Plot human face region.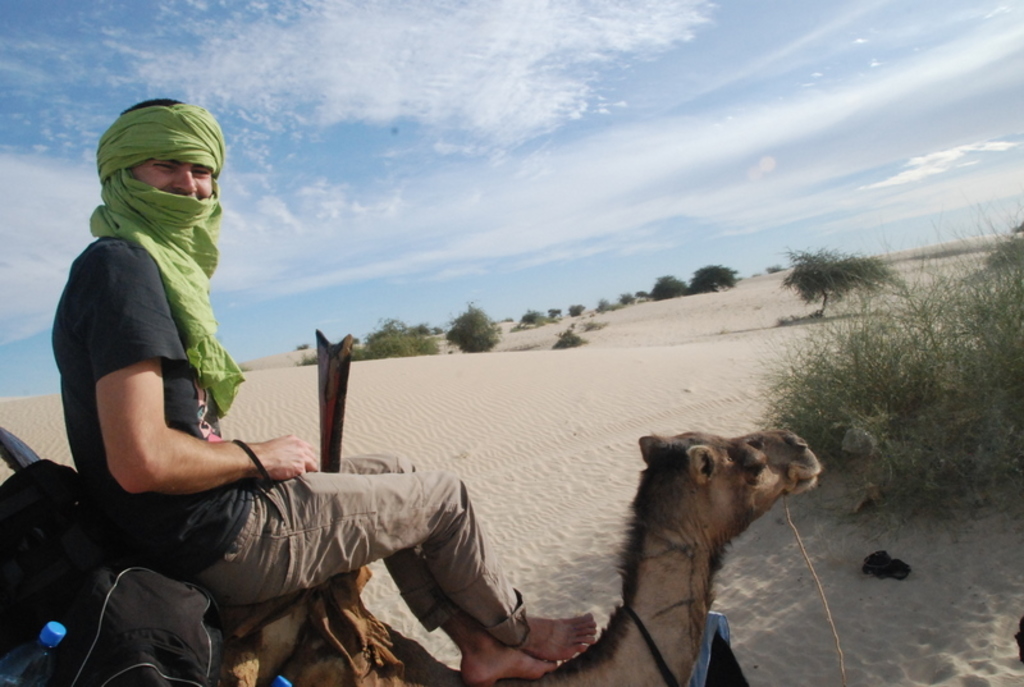
Plotted at (left=124, top=151, right=219, bottom=200).
